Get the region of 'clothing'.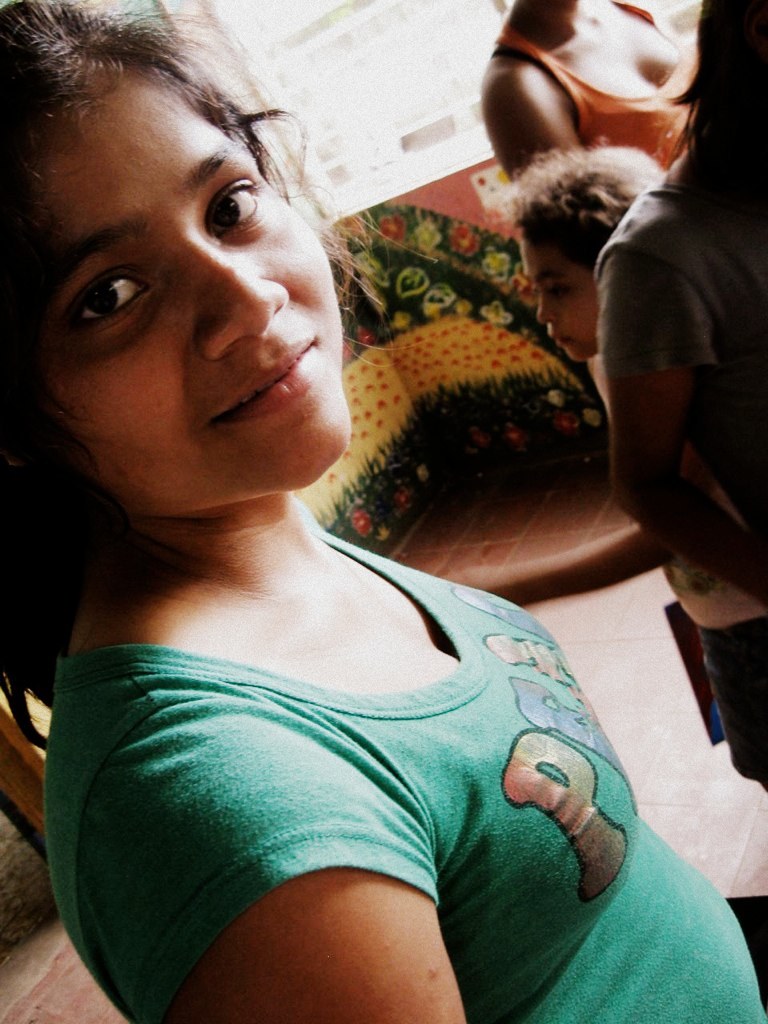
box(484, 0, 704, 172).
